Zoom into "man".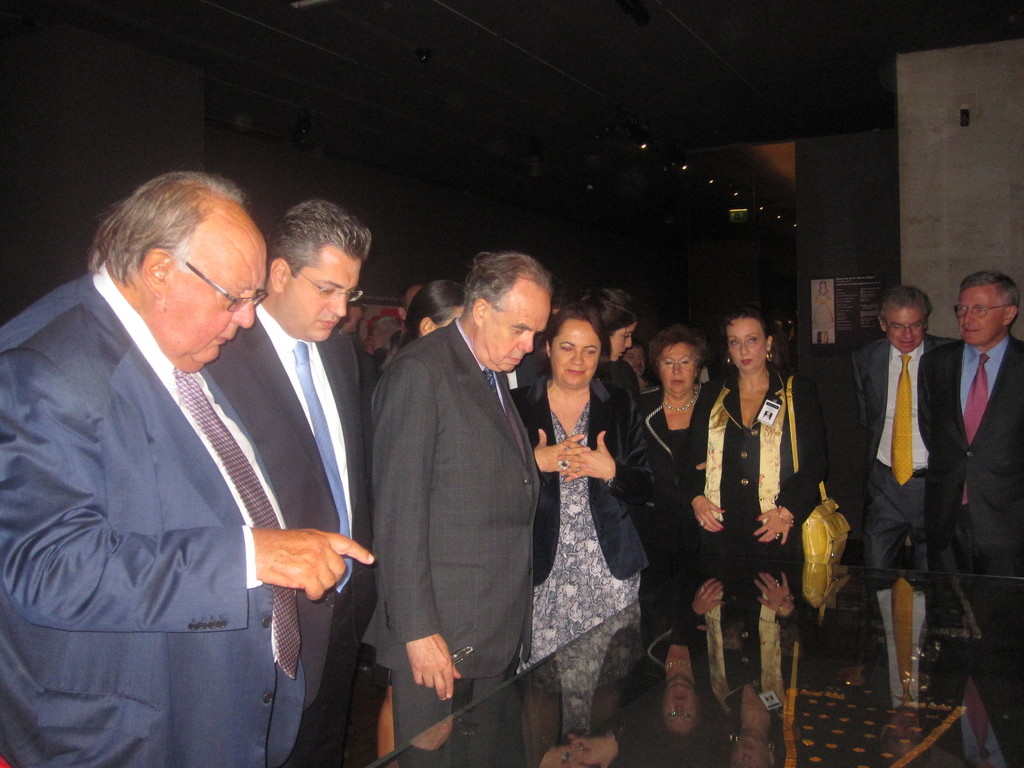
Zoom target: bbox=(207, 197, 370, 767).
